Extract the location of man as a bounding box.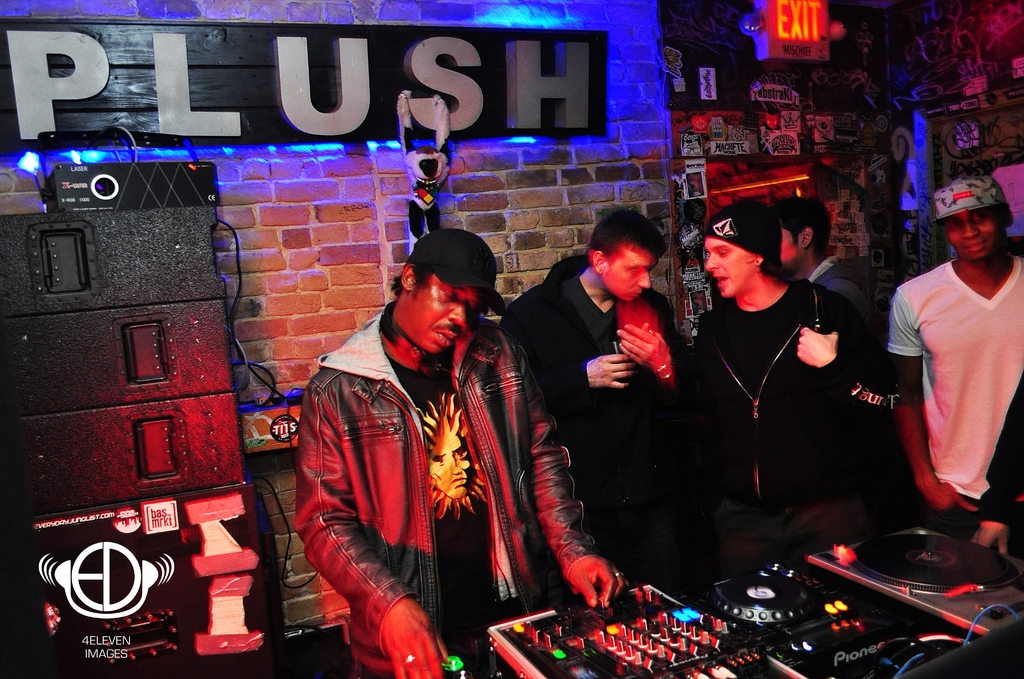
left=883, top=161, right=1023, bottom=552.
